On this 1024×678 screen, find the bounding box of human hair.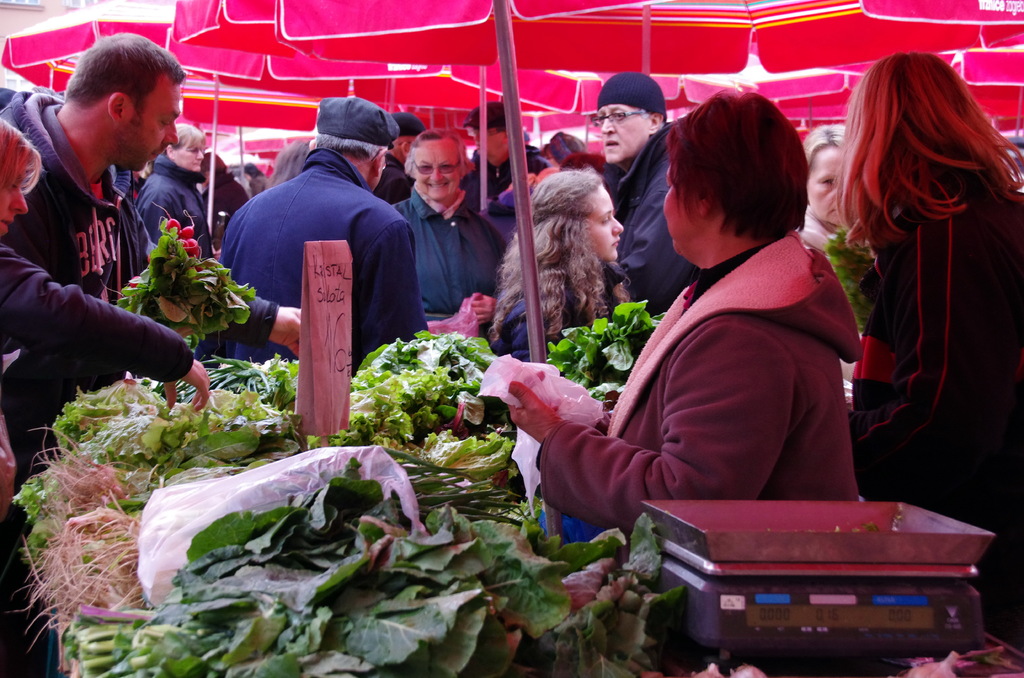
Bounding box: <bbox>833, 52, 1023, 281</bbox>.
